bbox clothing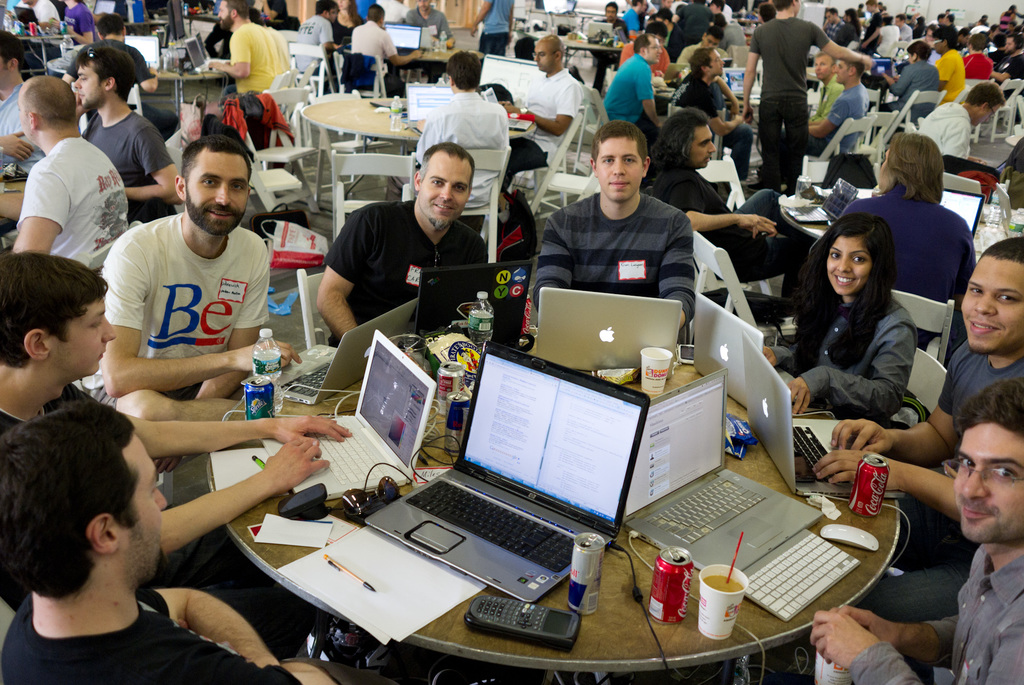
882,63,940,102
